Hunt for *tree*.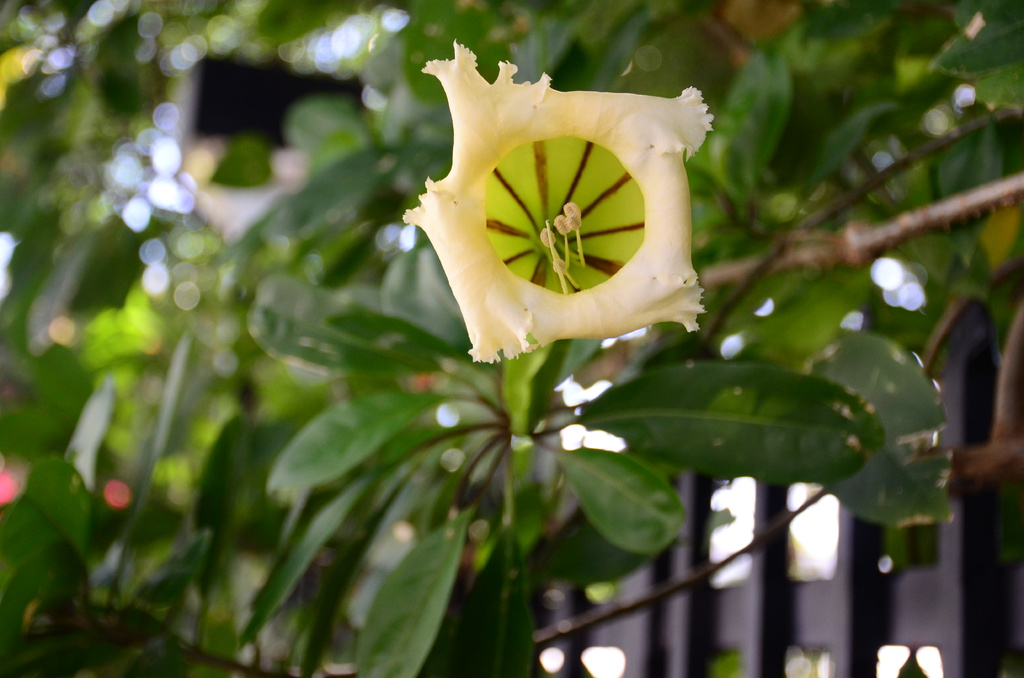
Hunted down at region(3, 0, 1023, 677).
